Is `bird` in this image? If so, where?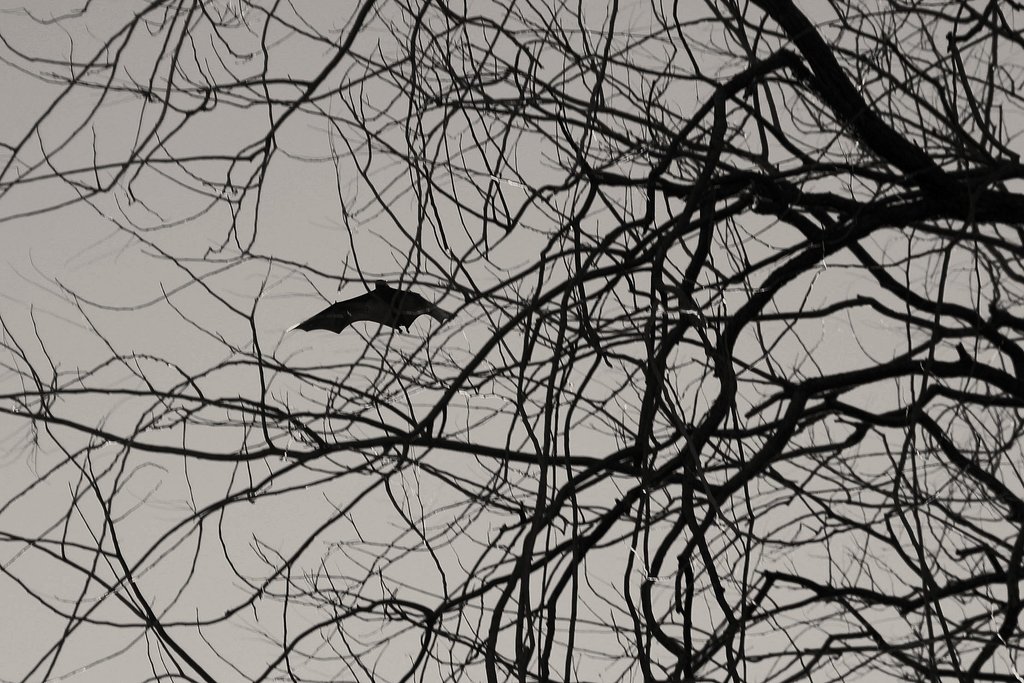
Yes, at {"x1": 278, "y1": 279, "x2": 458, "y2": 336}.
